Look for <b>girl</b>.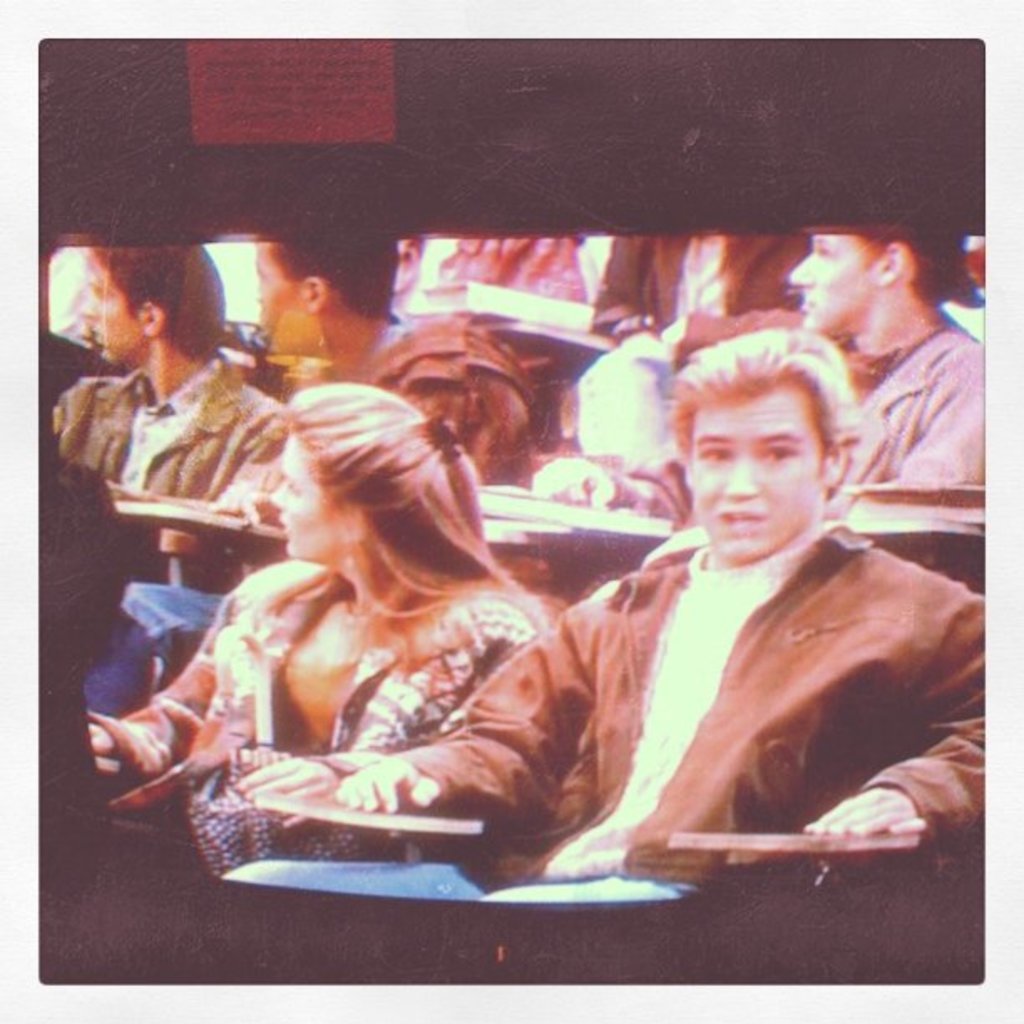
Found: (left=74, top=381, right=550, bottom=888).
